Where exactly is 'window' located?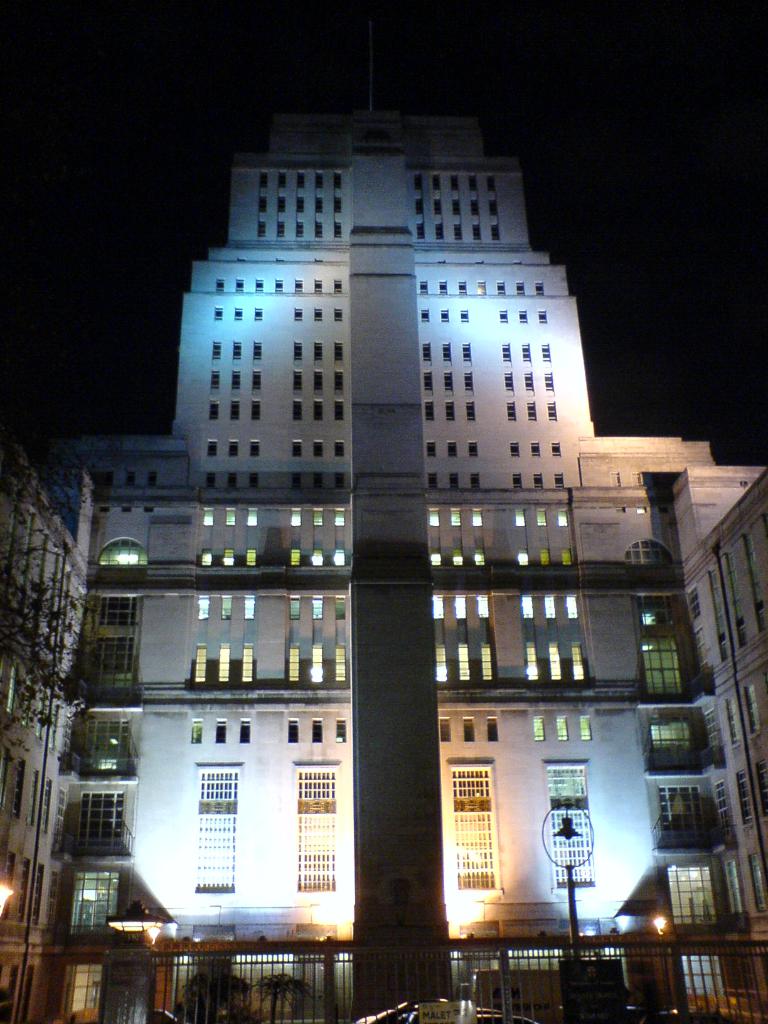
Its bounding box is box=[561, 550, 571, 566].
